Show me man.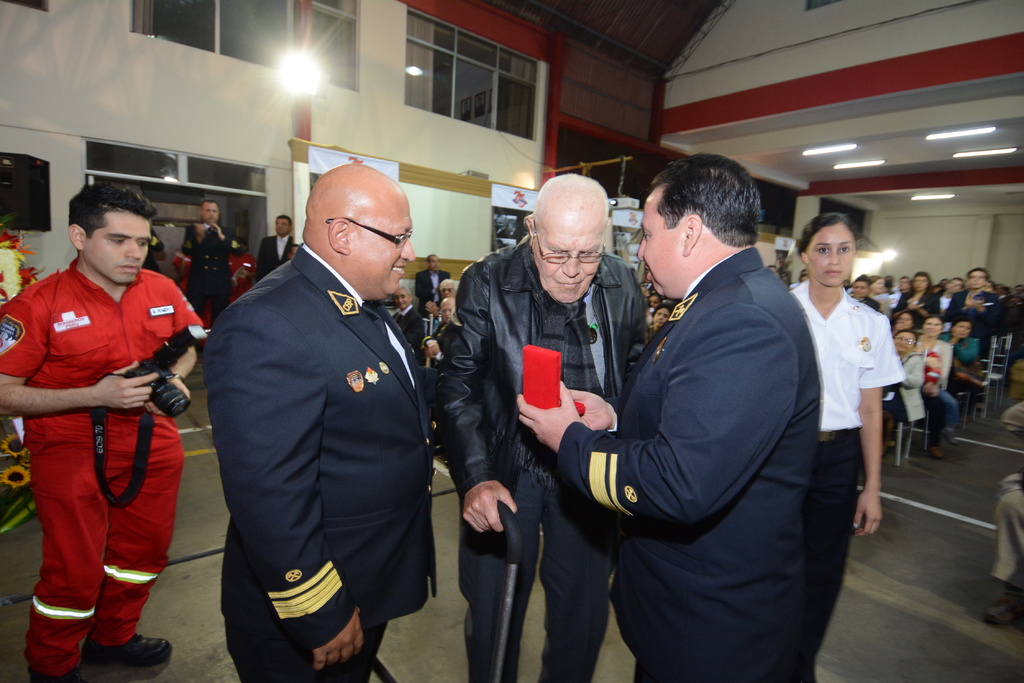
man is here: x1=253 y1=213 x2=295 y2=287.
